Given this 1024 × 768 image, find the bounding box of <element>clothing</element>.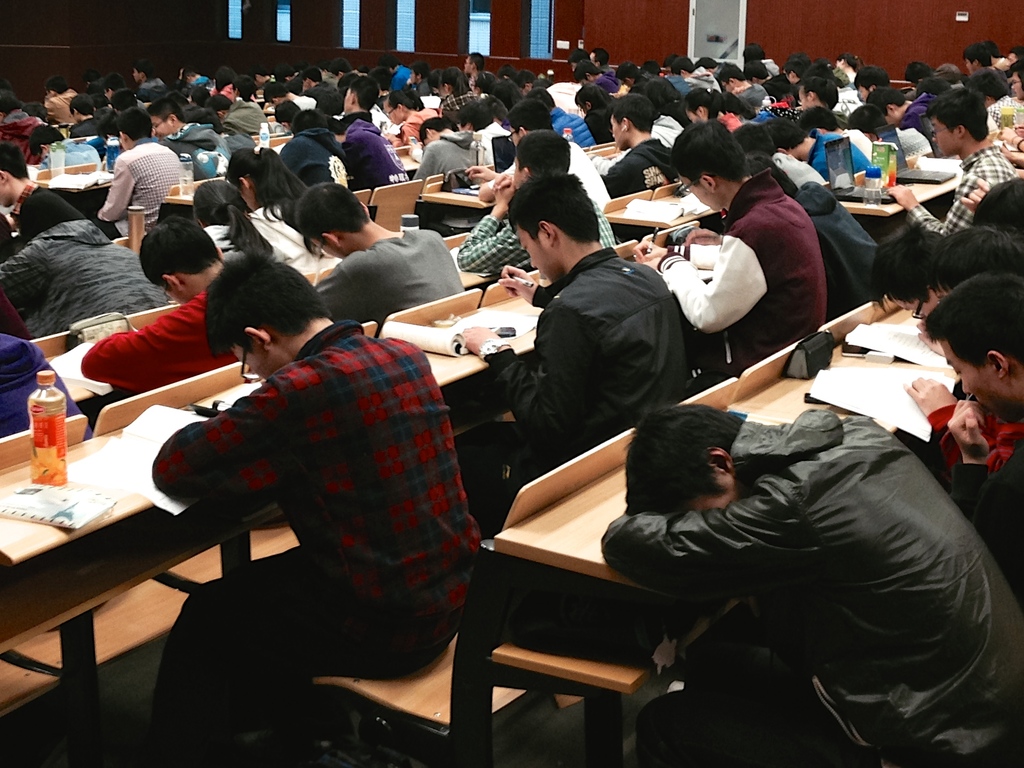
[131, 258, 483, 730].
